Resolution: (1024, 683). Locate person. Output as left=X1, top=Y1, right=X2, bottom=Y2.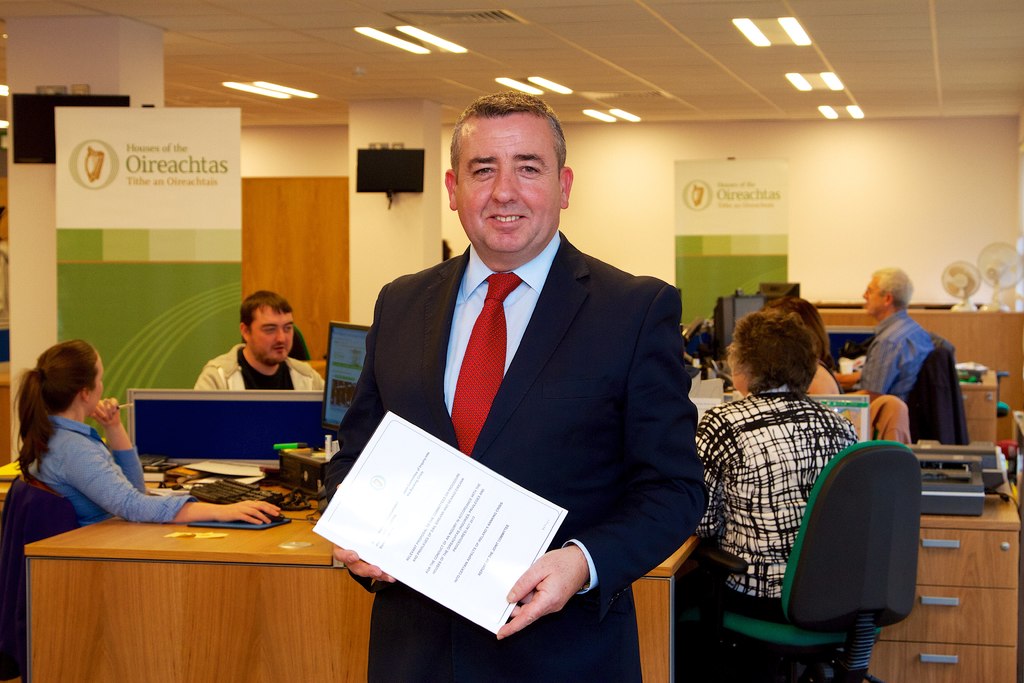
left=846, top=261, right=940, bottom=408.
